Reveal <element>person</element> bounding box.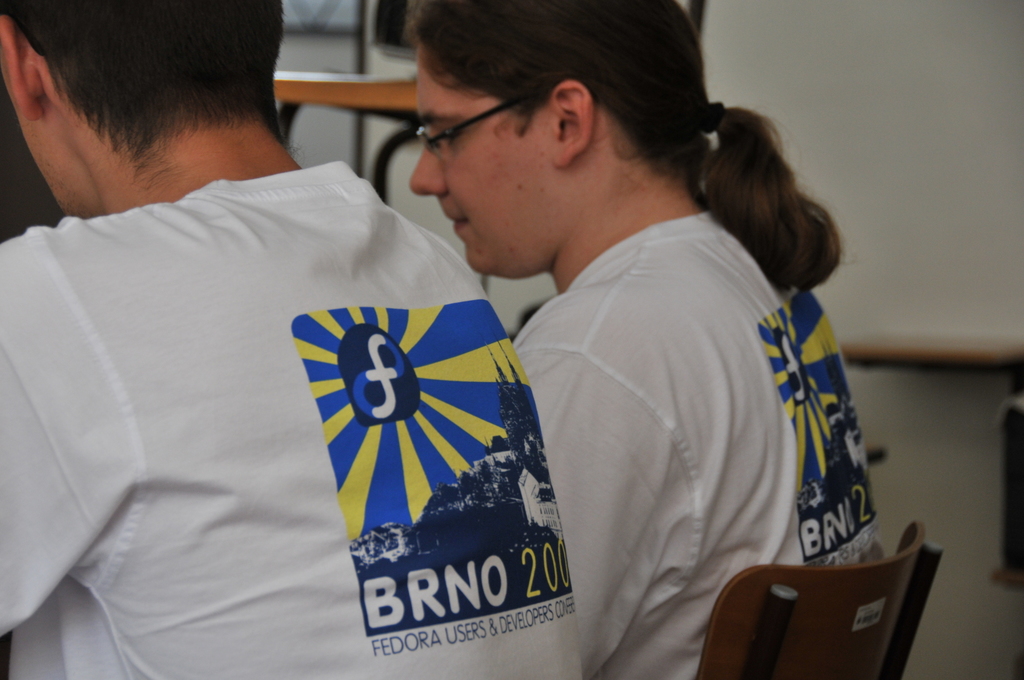
Revealed: bbox=[331, 24, 905, 660].
